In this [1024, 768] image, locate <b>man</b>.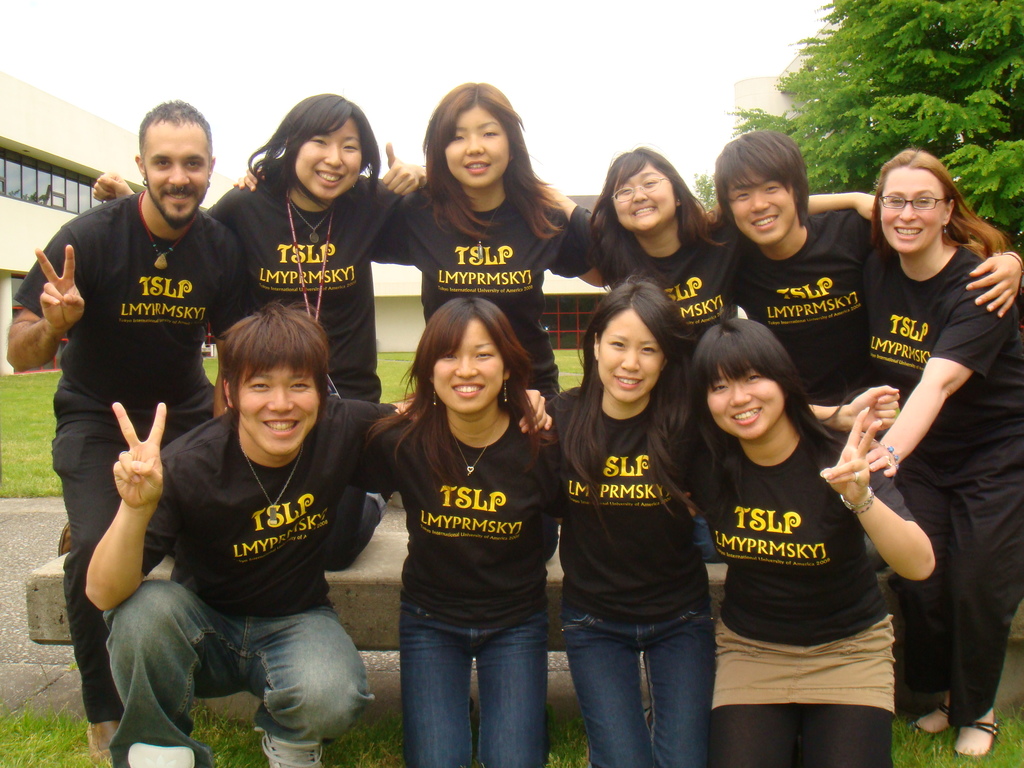
Bounding box: 79 287 554 767.
